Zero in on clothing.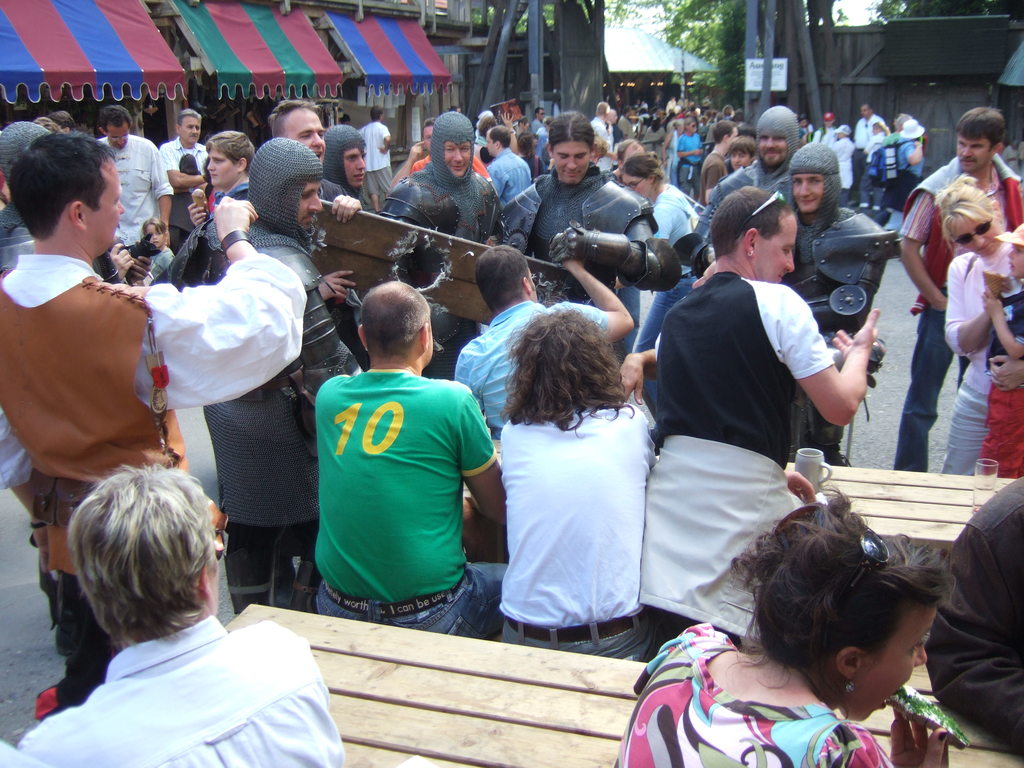
Zeroed in: (97, 131, 175, 250).
